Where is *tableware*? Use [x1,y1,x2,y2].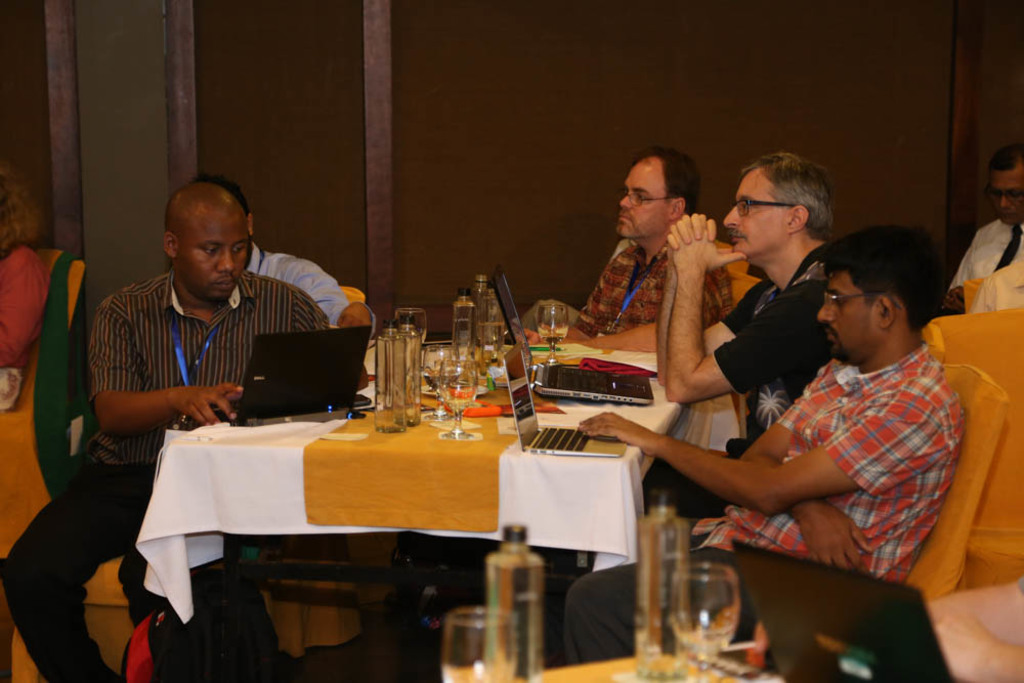
[668,564,742,682].
